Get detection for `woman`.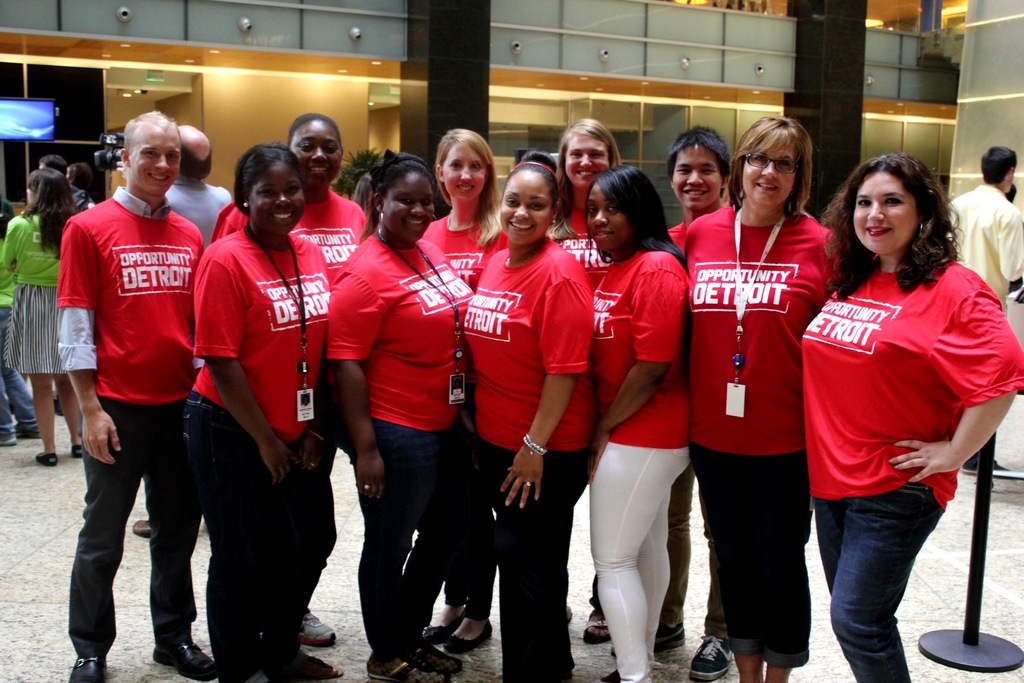
Detection: (0, 166, 78, 468).
